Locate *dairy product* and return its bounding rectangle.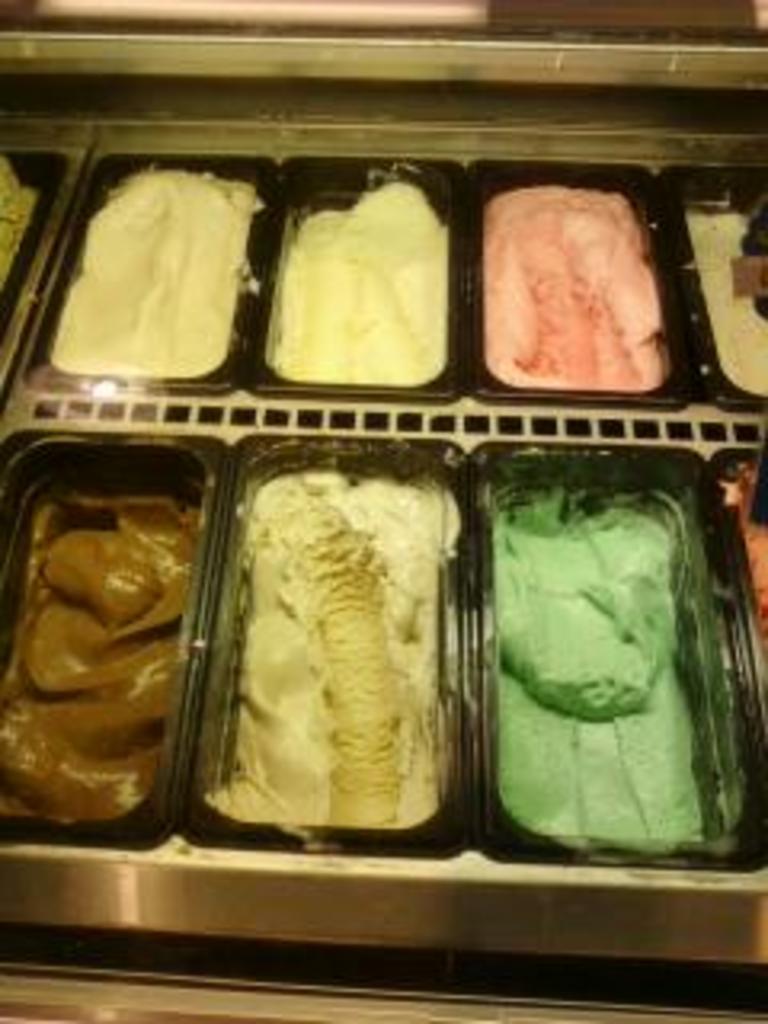
{"x1": 720, "y1": 490, "x2": 765, "y2": 778}.
